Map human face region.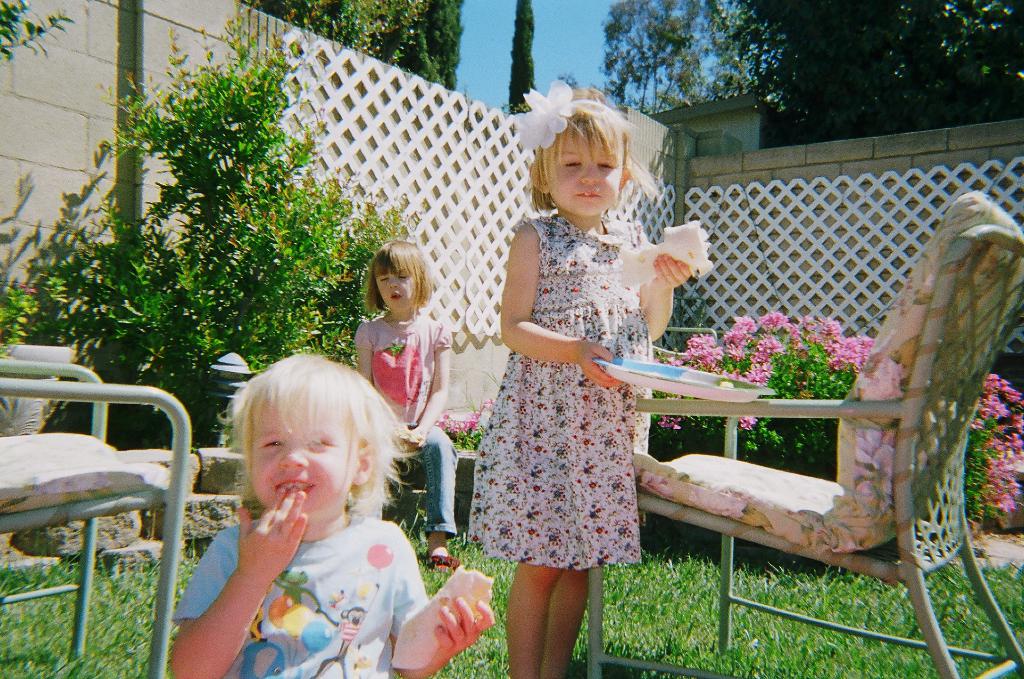
Mapped to box(544, 122, 624, 219).
